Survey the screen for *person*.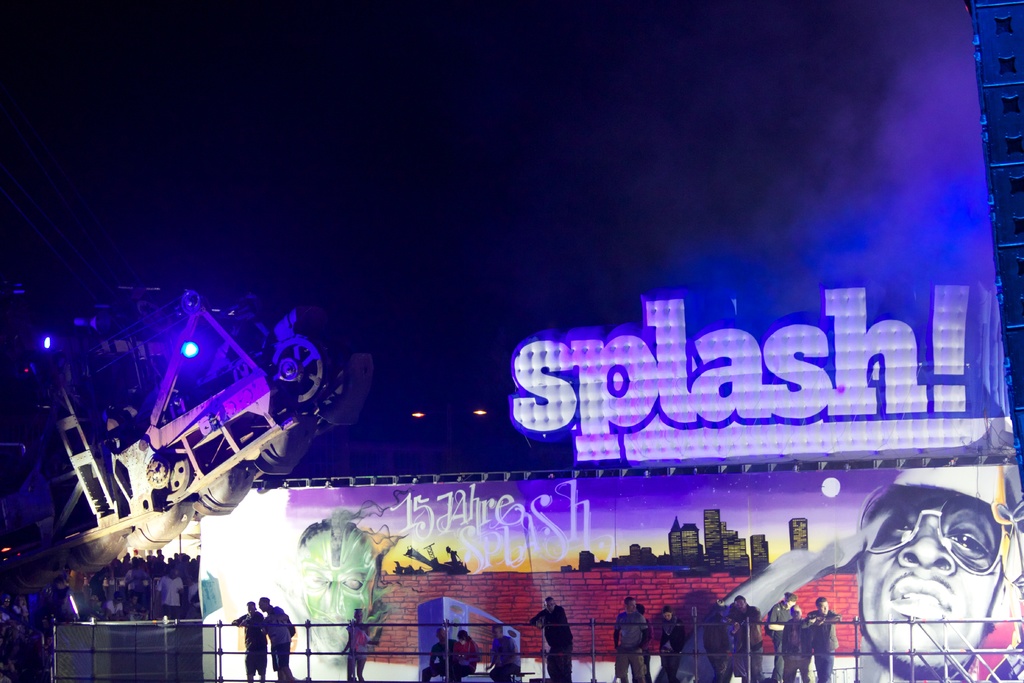
Survey found: [x1=256, y1=592, x2=298, y2=682].
